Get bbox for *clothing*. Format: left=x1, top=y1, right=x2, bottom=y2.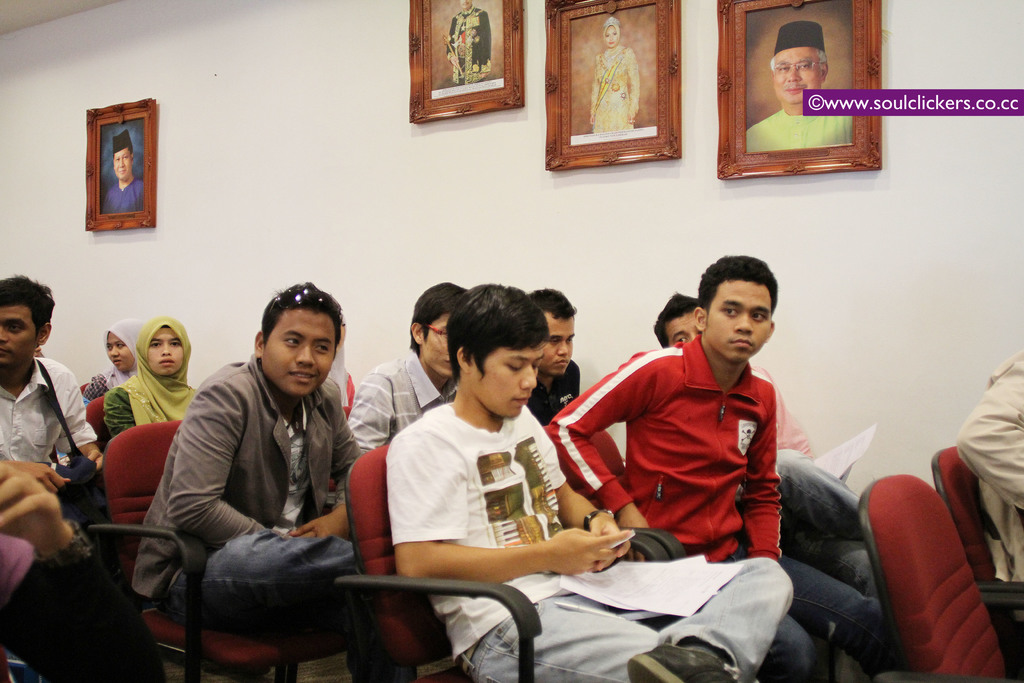
left=745, top=105, right=856, bottom=147.
